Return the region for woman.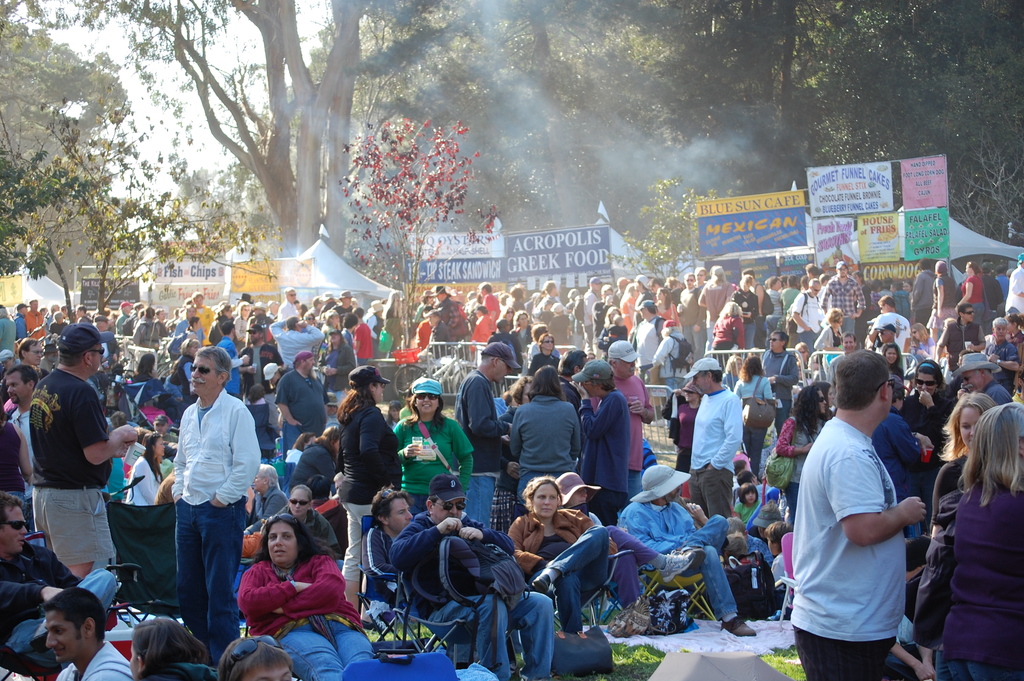
locate(748, 499, 782, 546).
